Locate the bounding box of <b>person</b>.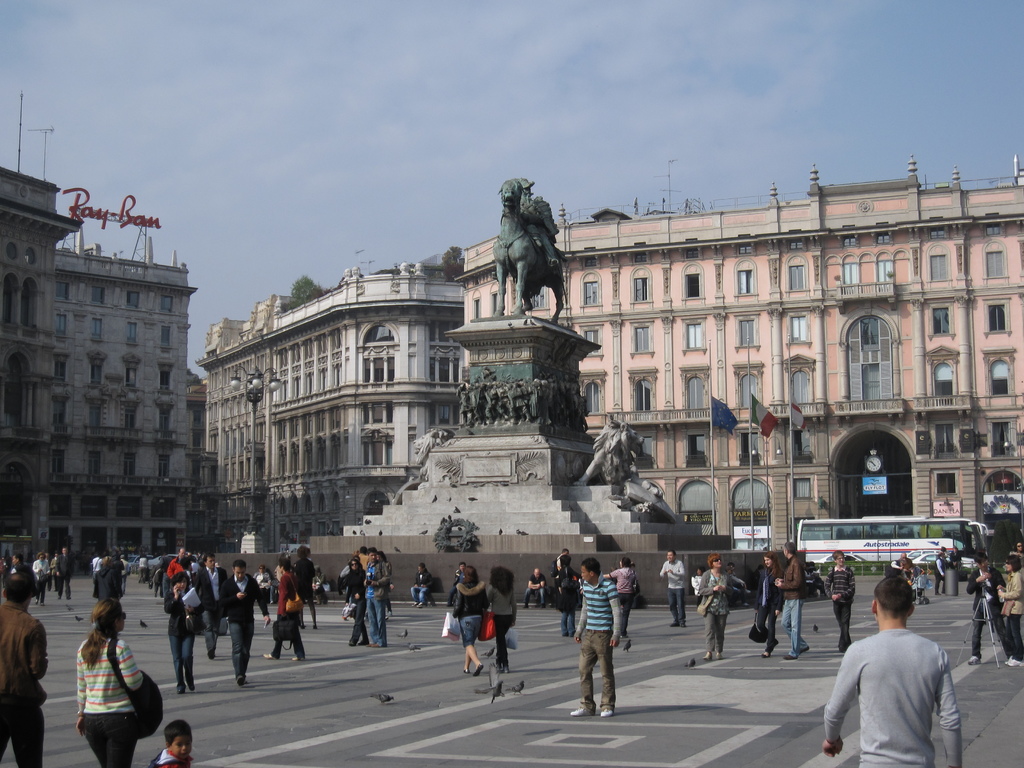
Bounding box: left=572, top=556, right=632, bottom=718.
